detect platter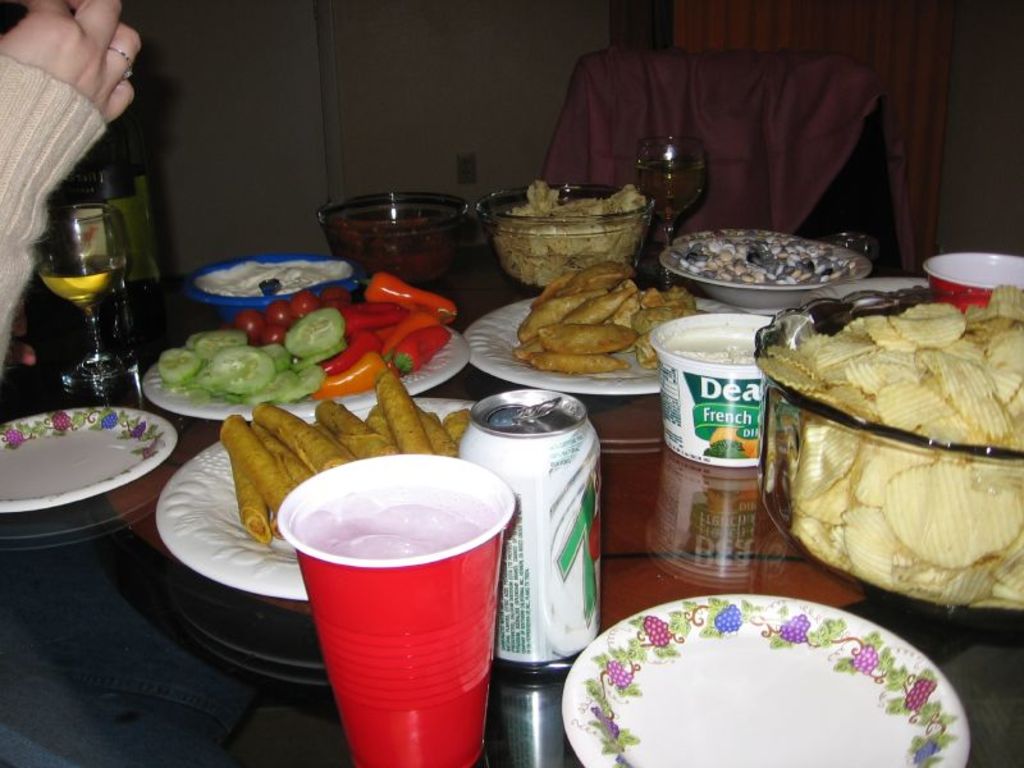
x1=142 y1=351 x2=471 y2=421
